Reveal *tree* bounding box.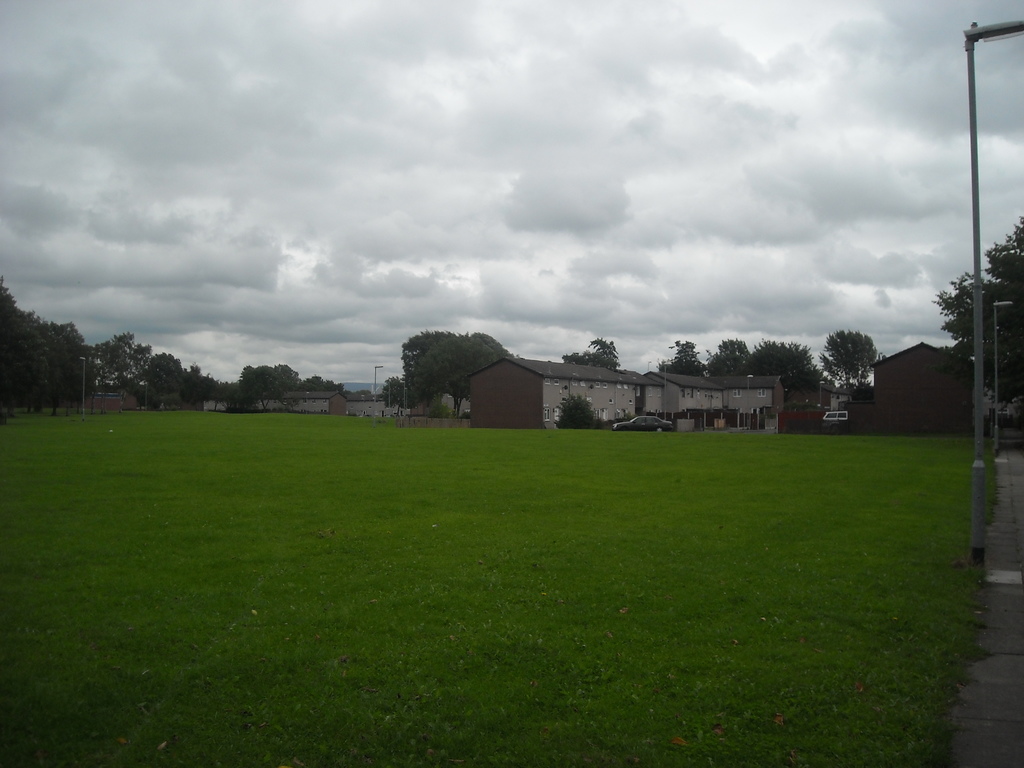
Revealed: 824/315/895/421.
